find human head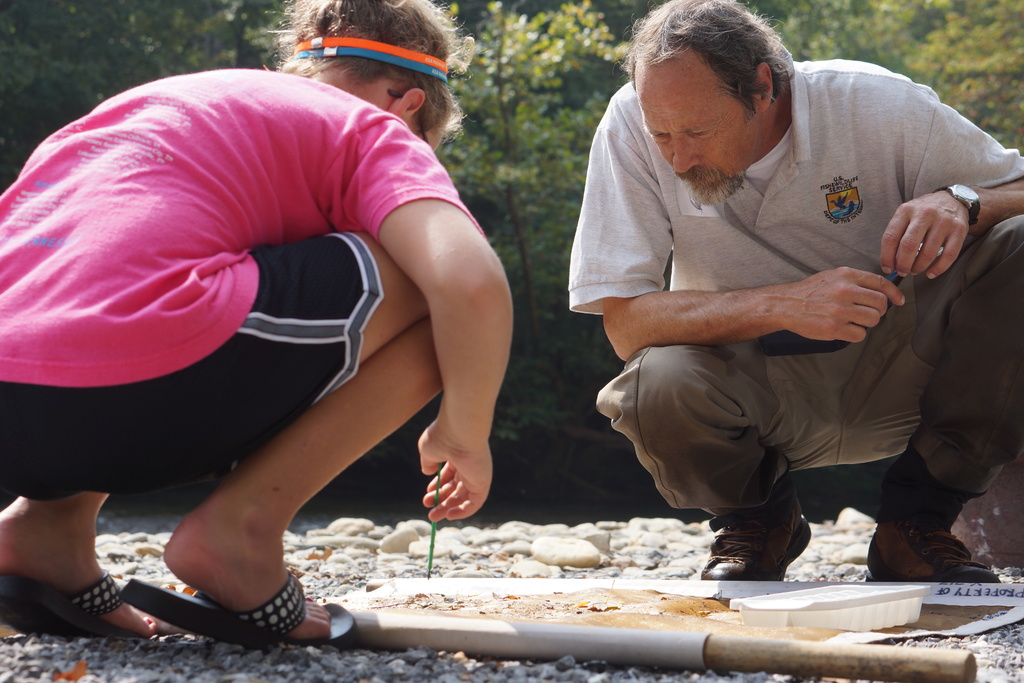
298, 24, 462, 141
